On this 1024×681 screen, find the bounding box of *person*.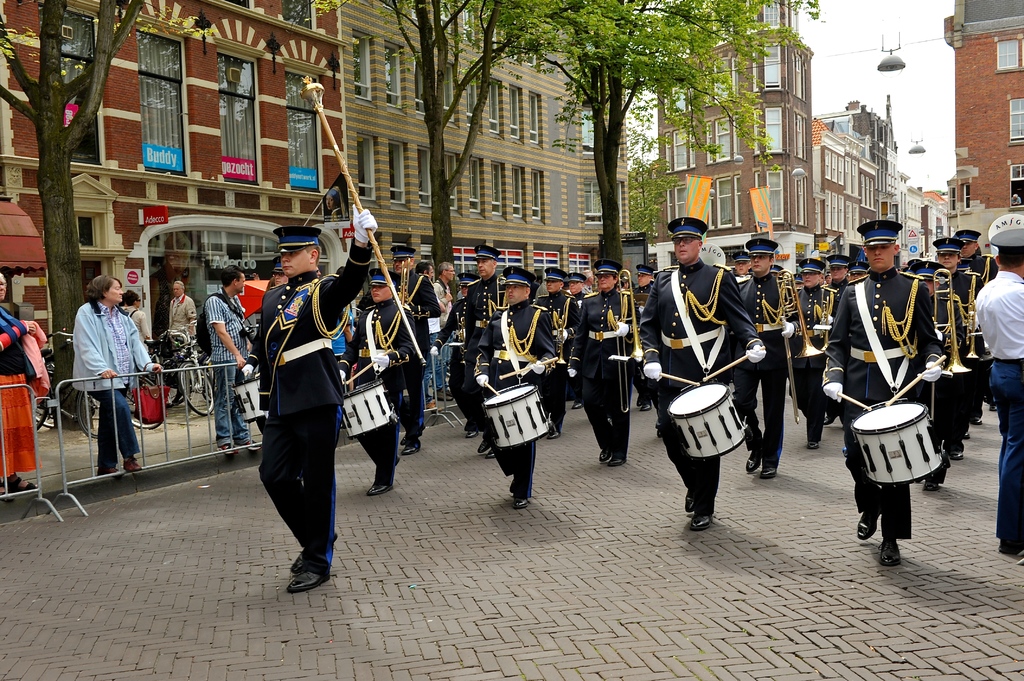
Bounding box: (x1=169, y1=281, x2=200, y2=346).
